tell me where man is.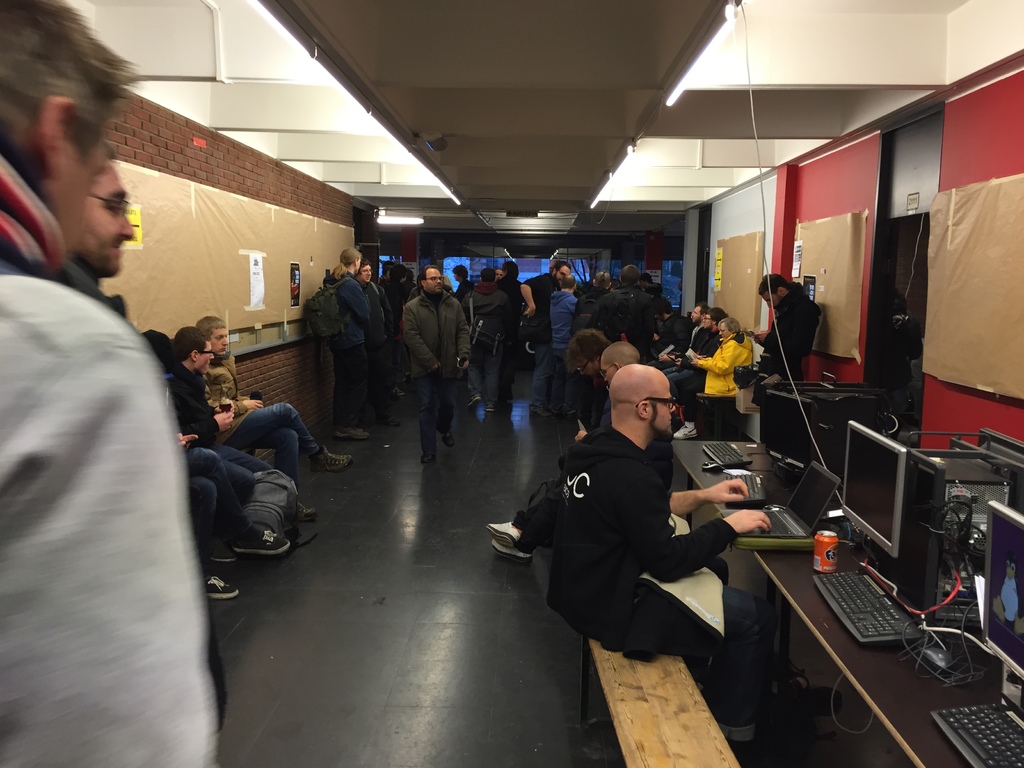
man is at l=517, t=262, r=579, b=419.
